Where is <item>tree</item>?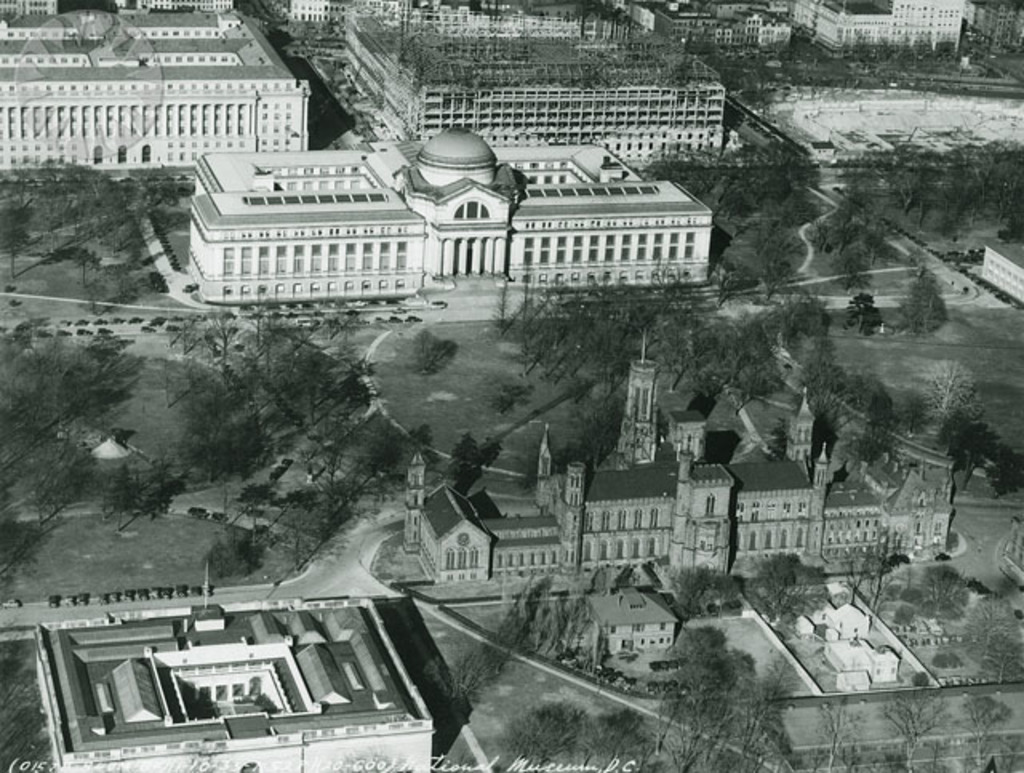
rect(104, 466, 152, 541).
